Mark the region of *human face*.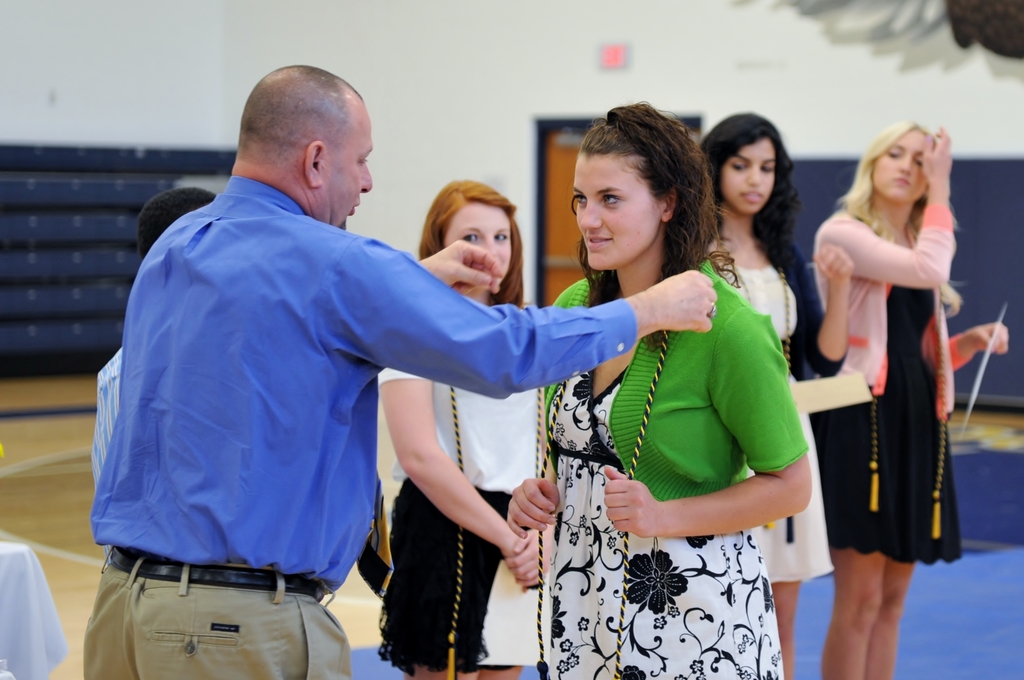
Region: <box>875,116,939,209</box>.
